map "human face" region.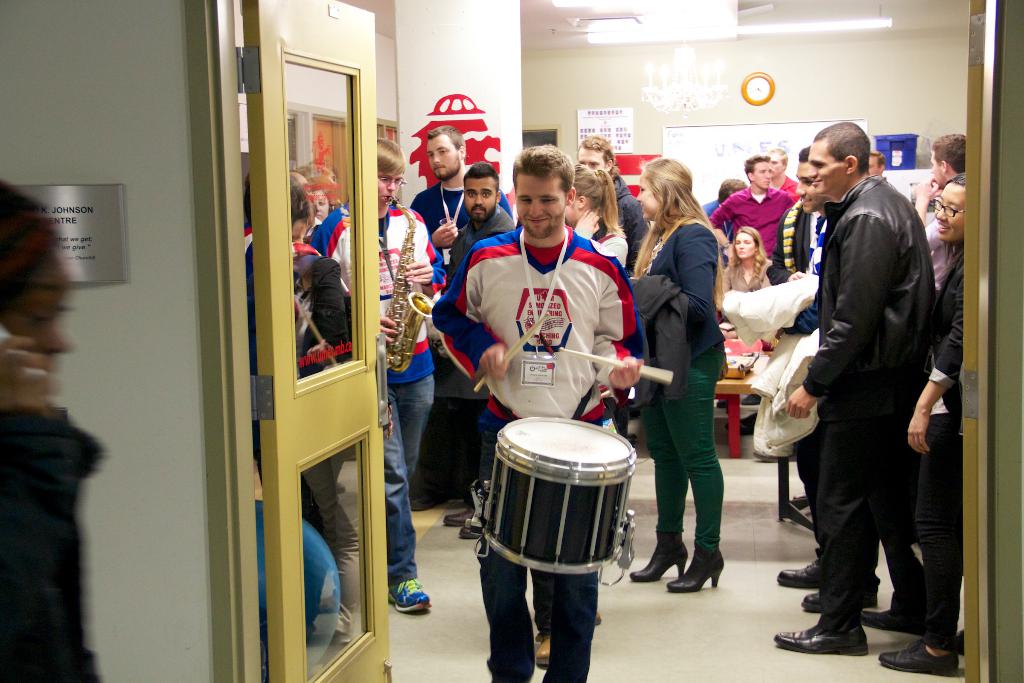
Mapped to BBox(737, 231, 755, 258).
